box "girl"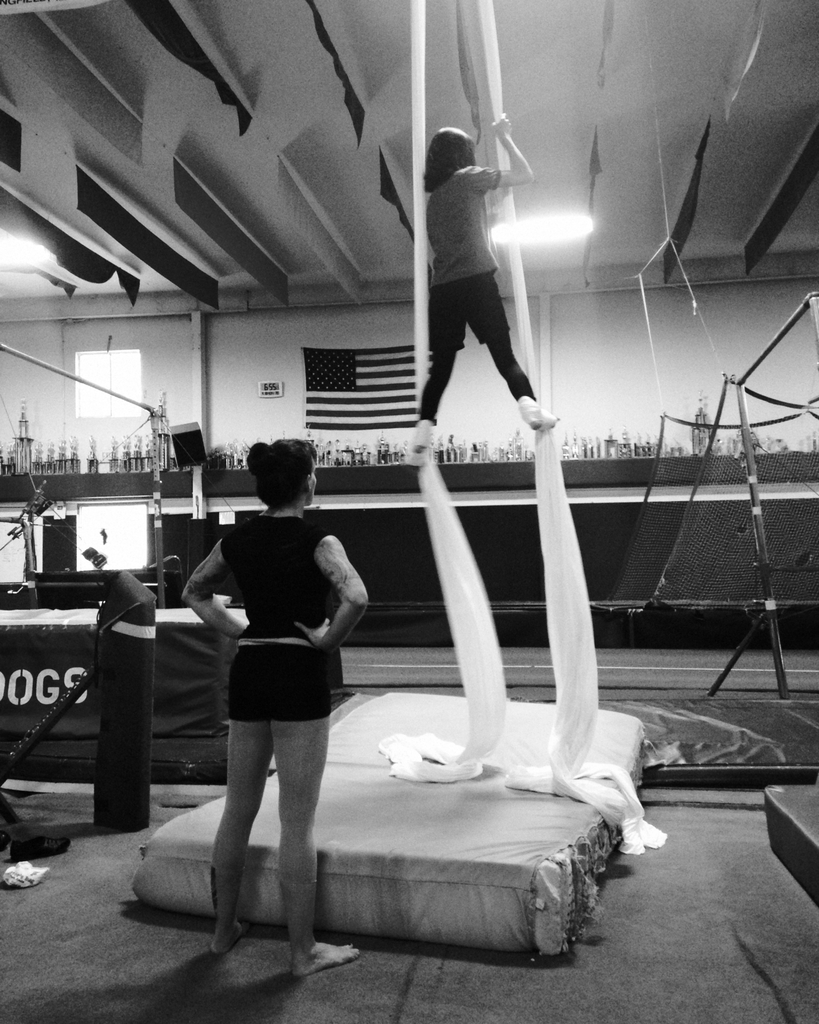
l=179, t=440, r=364, b=979
